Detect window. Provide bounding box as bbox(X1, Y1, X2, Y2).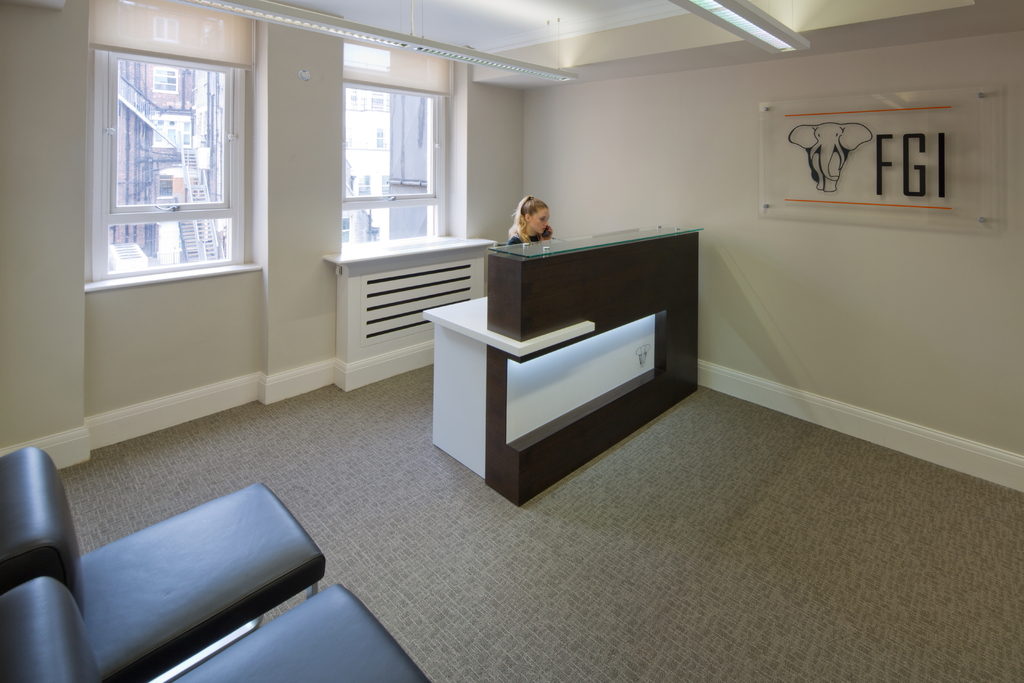
bbox(153, 17, 179, 42).
